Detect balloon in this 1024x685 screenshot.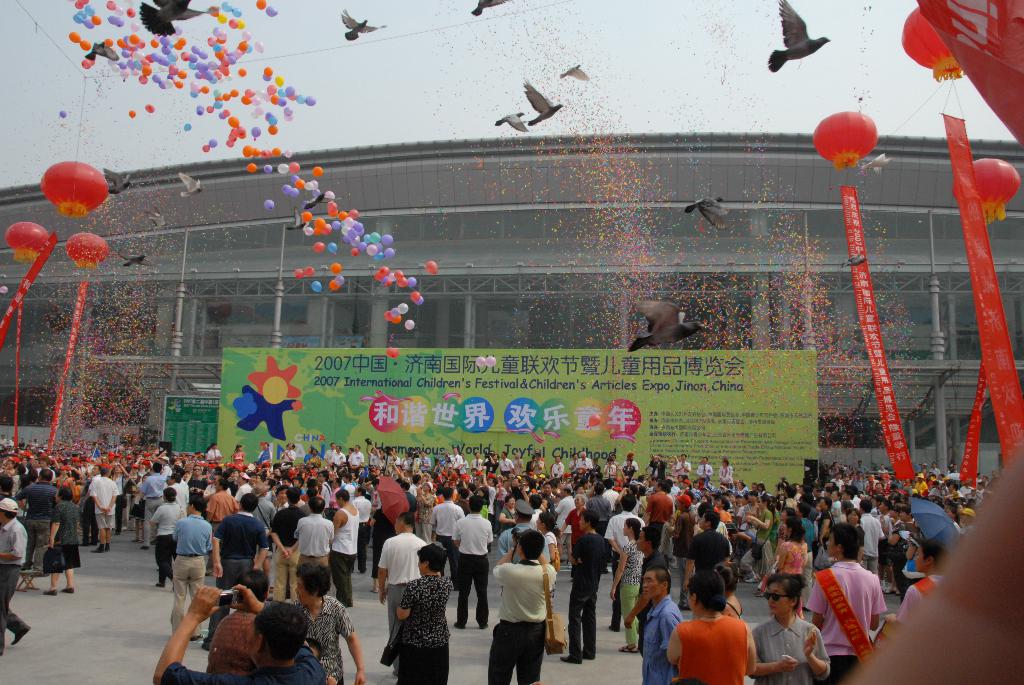
Detection: bbox(206, 138, 219, 150).
